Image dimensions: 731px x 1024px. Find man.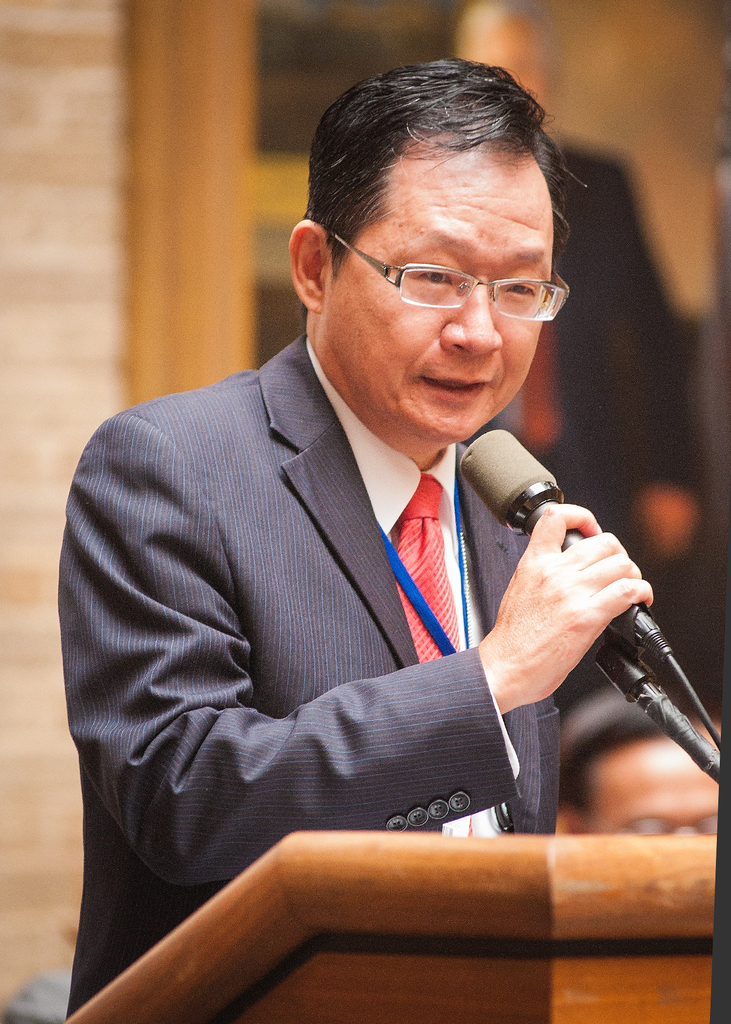
pyautogui.locateOnScreen(47, 85, 689, 946).
